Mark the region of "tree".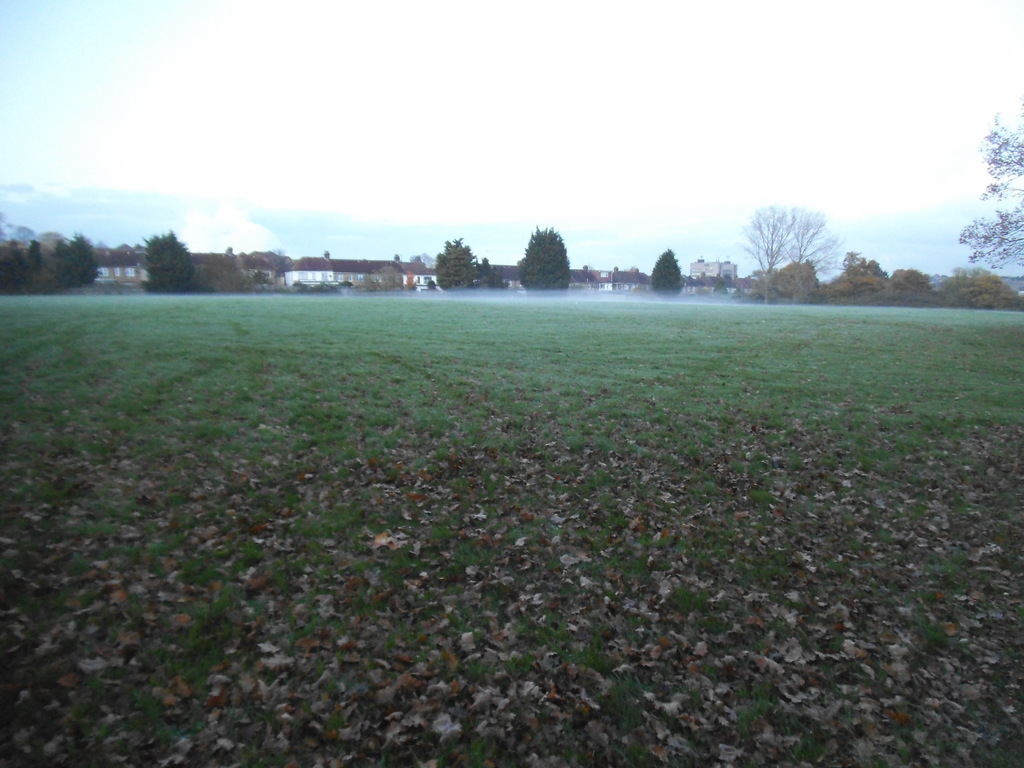
Region: detection(960, 266, 1021, 312).
